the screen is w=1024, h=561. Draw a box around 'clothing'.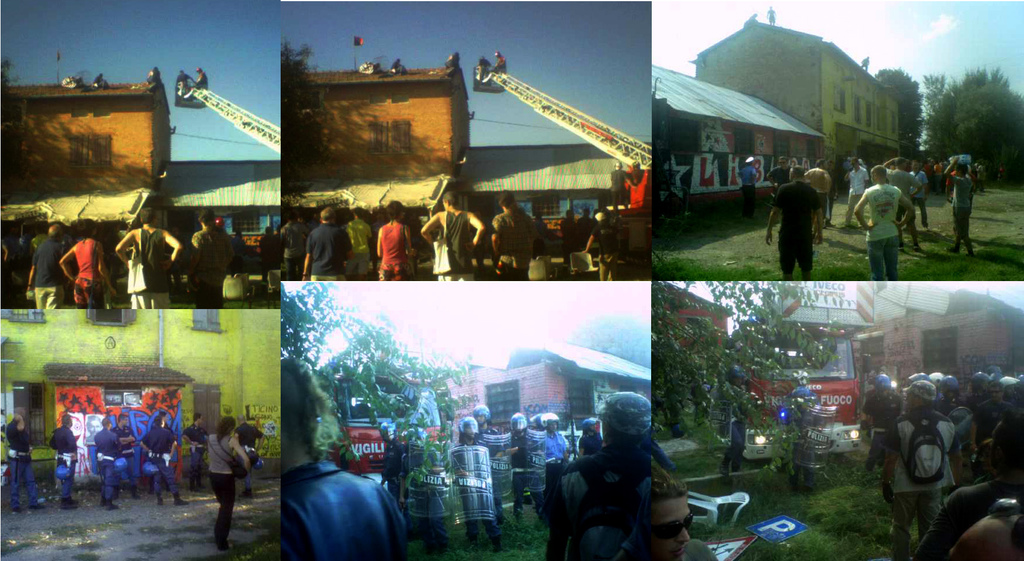
772,179,820,283.
